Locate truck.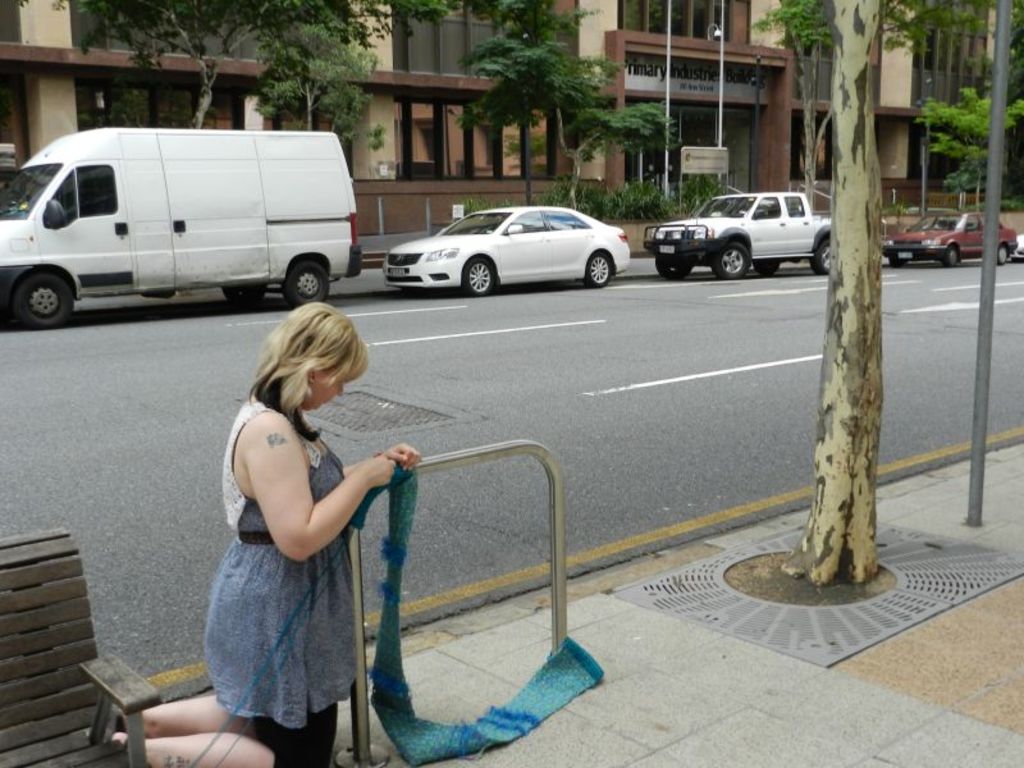
Bounding box: region(657, 184, 837, 270).
